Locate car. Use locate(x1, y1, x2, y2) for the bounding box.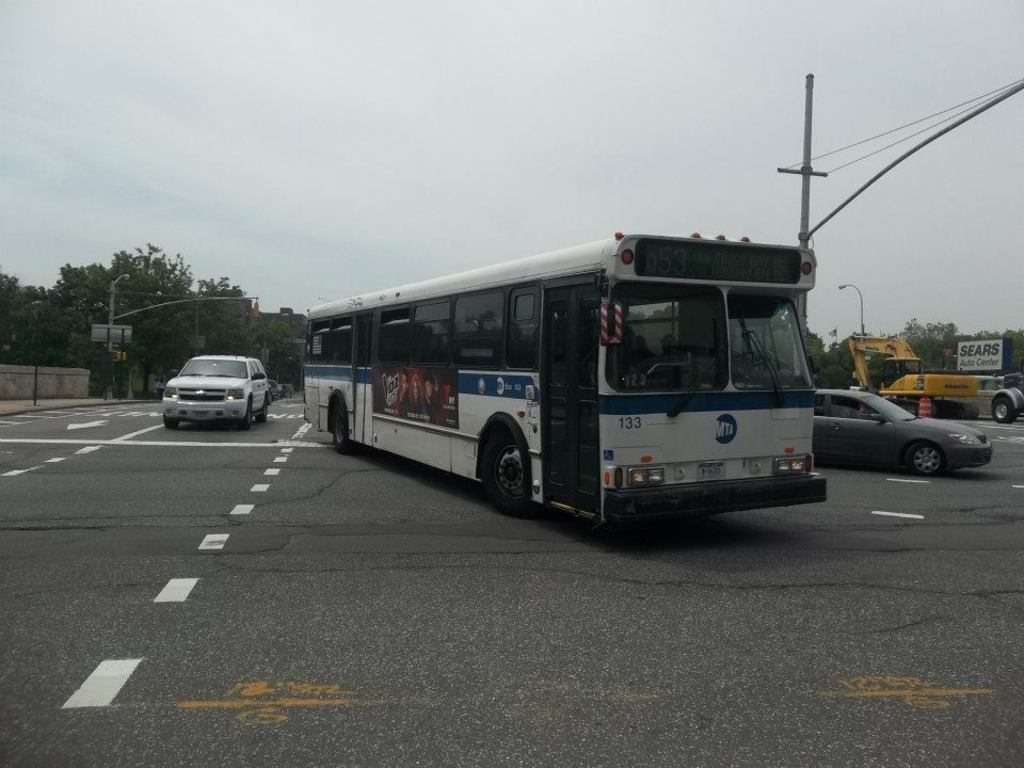
locate(972, 375, 1023, 426).
